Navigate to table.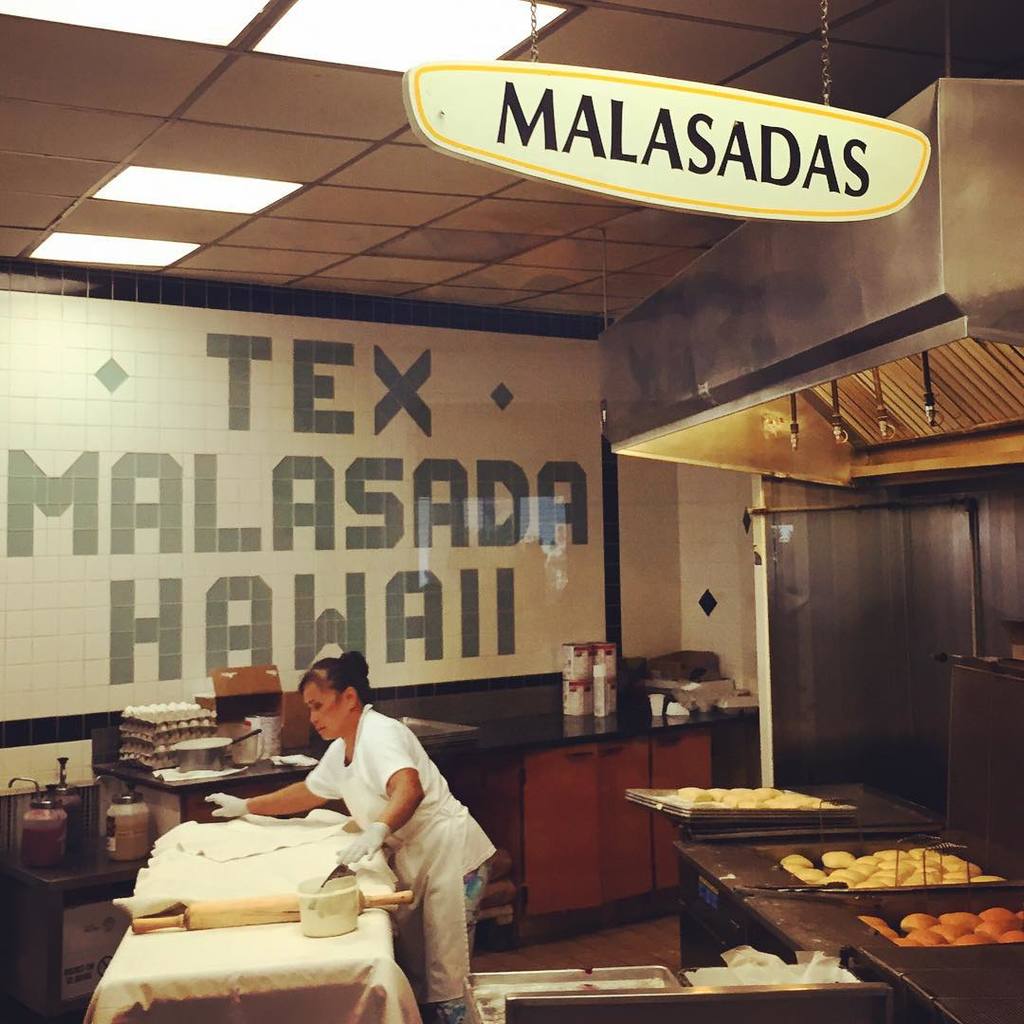
Navigation target: locate(296, 646, 762, 950).
